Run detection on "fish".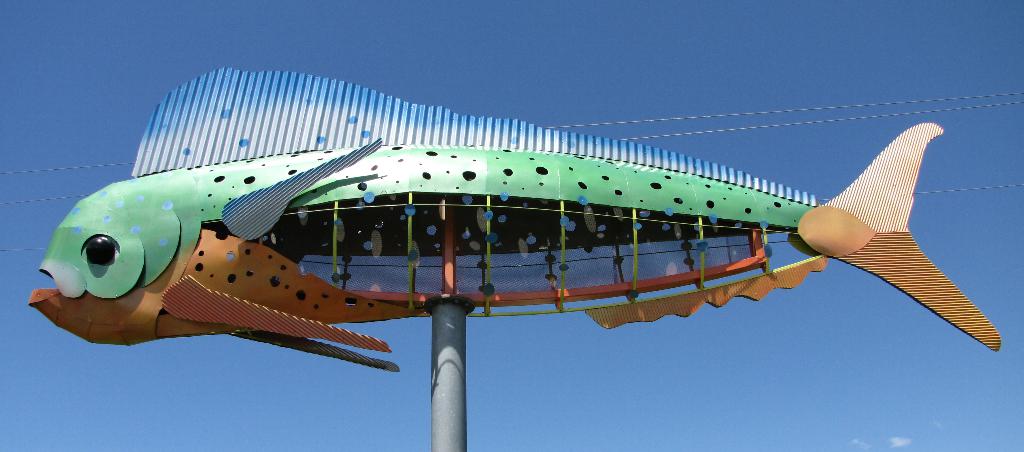
Result: BBox(36, 50, 998, 372).
